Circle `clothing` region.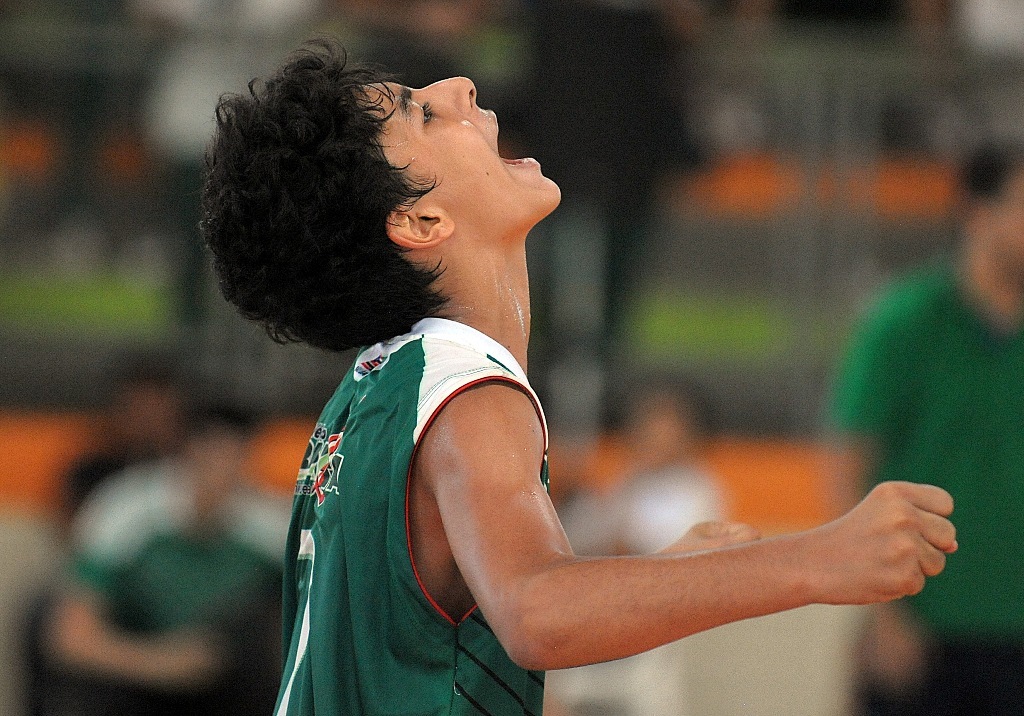
Region: <bbox>260, 296, 538, 707</bbox>.
